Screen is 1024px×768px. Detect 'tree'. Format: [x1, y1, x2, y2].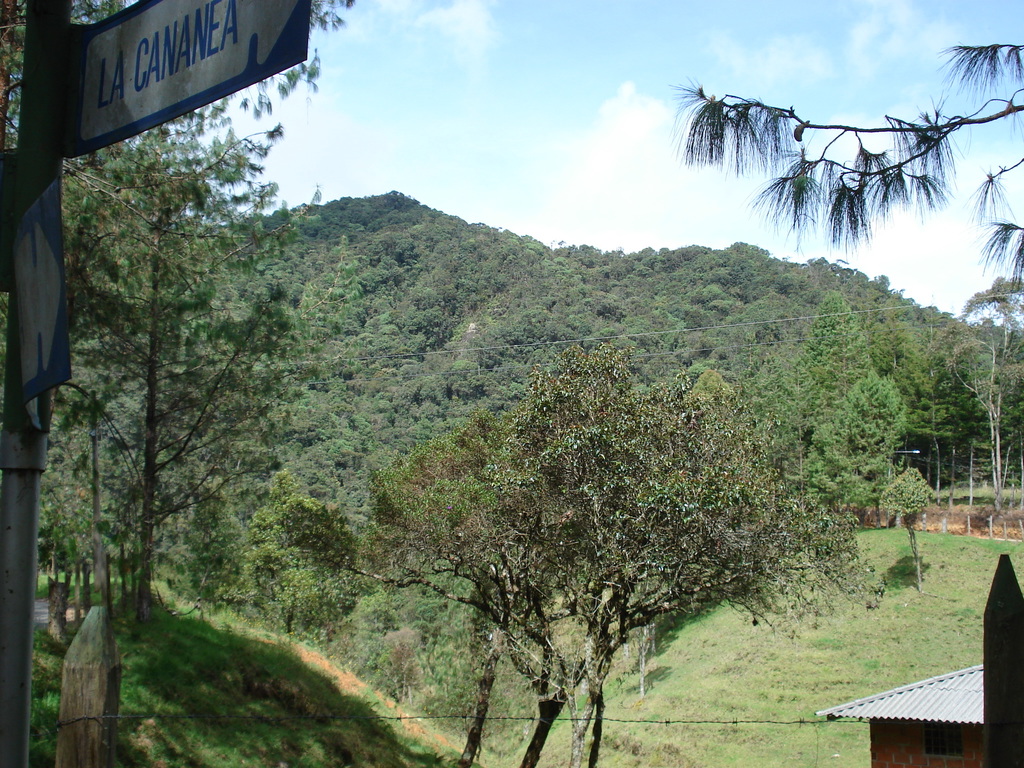
[671, 41, 1023, 282].
